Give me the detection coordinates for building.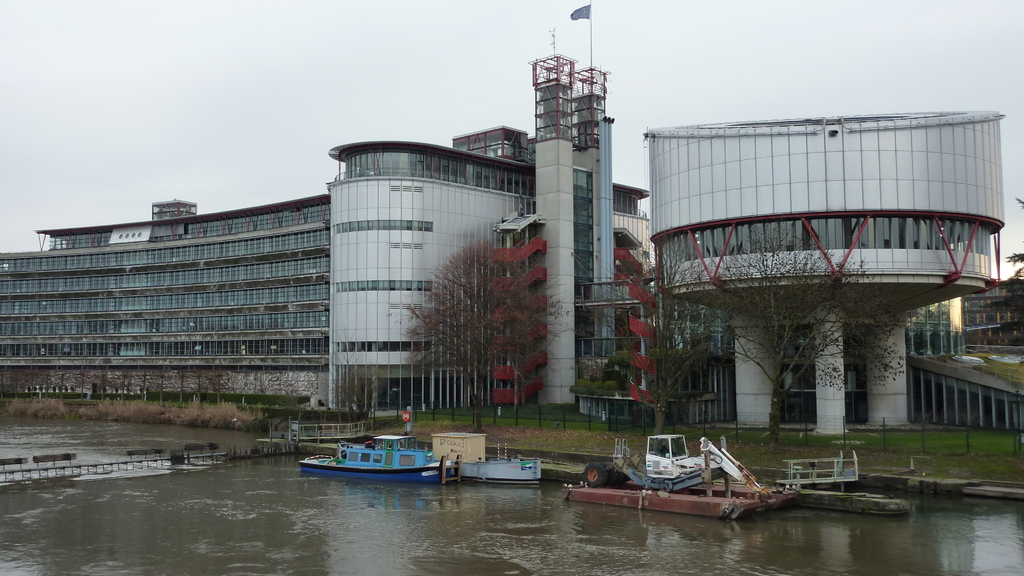
[0,29,1023,421].
